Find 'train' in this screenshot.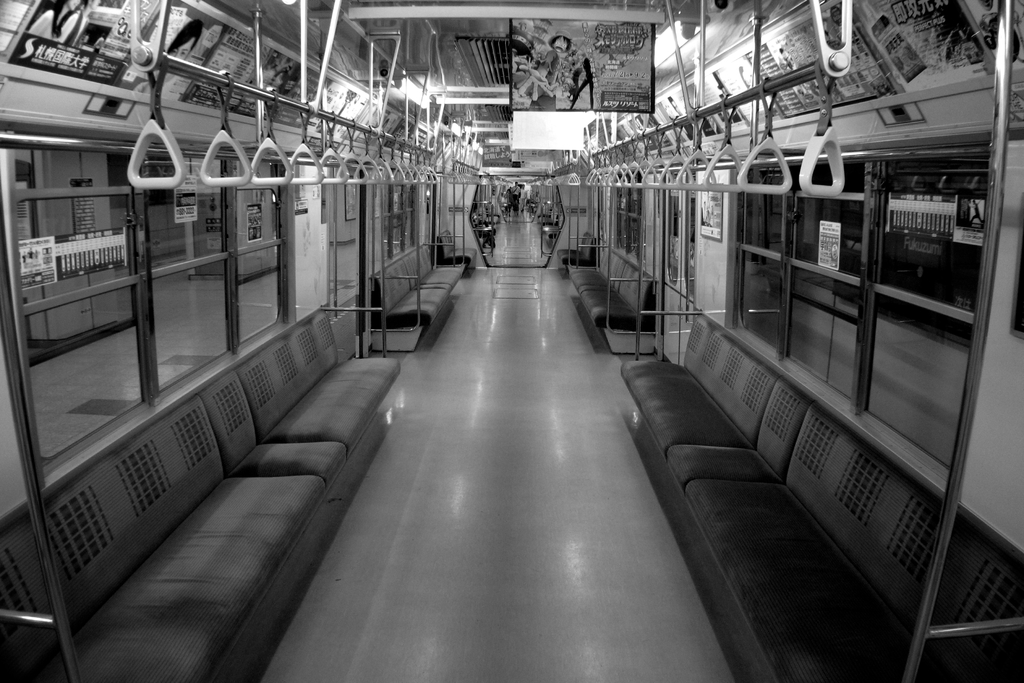
The bounding box for 'train' is 0 0 1023 682.
